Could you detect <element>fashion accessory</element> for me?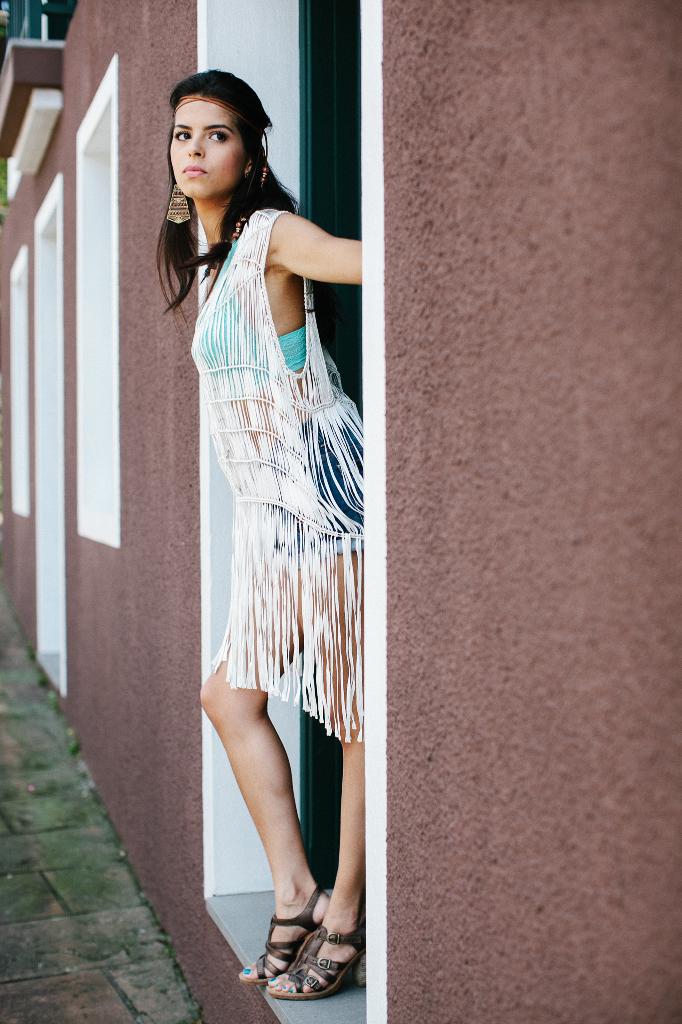
Detection result: crop(165, 176, 191, 223).
